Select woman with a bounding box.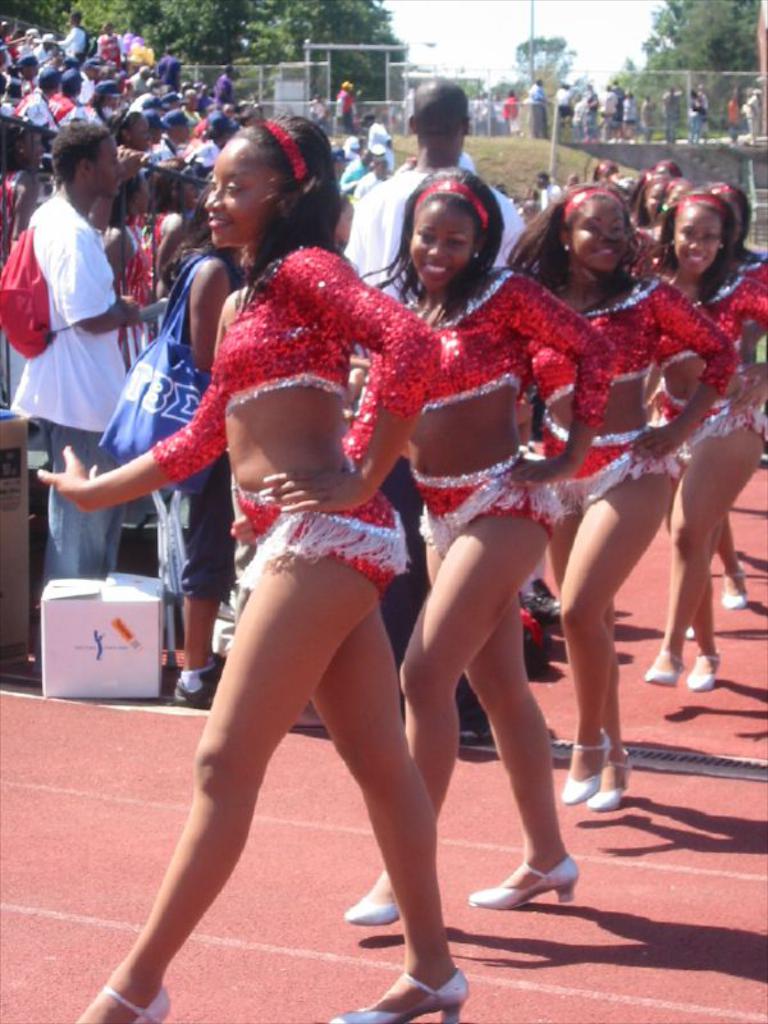
box=[520, 180, 742, 797].
